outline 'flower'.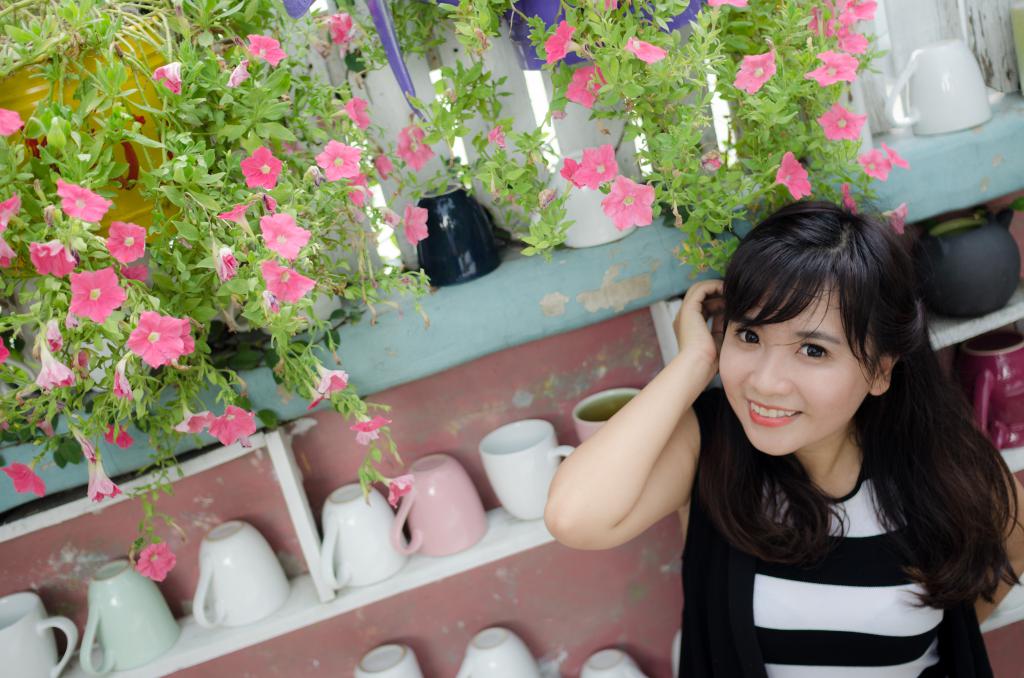
Outline: (321,12,353,42).
